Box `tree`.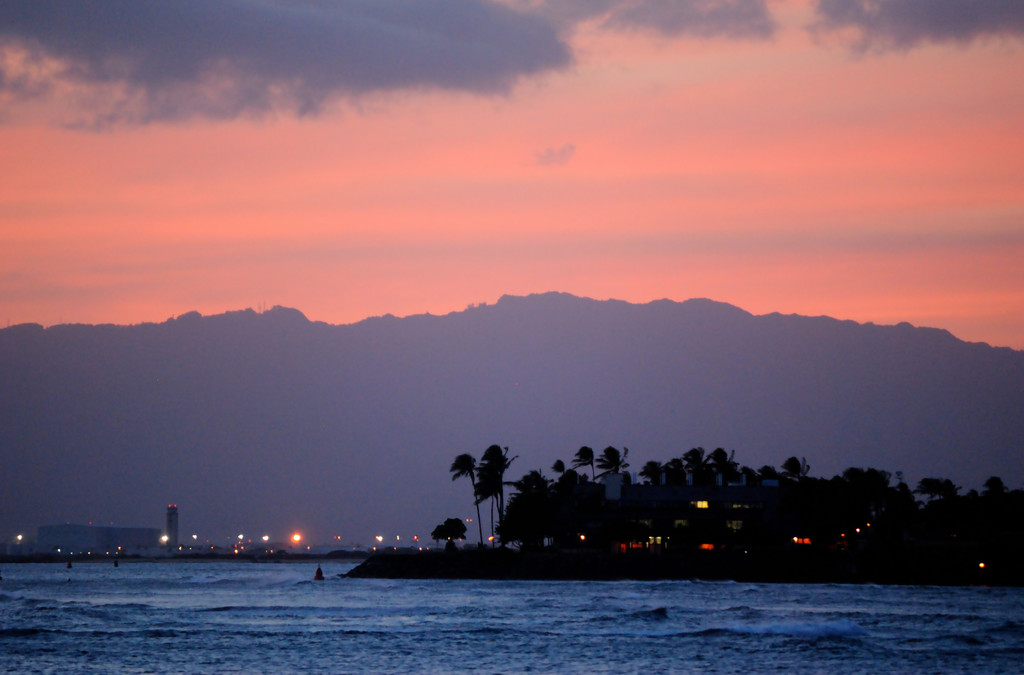
box(743, 456, 823, 545).
